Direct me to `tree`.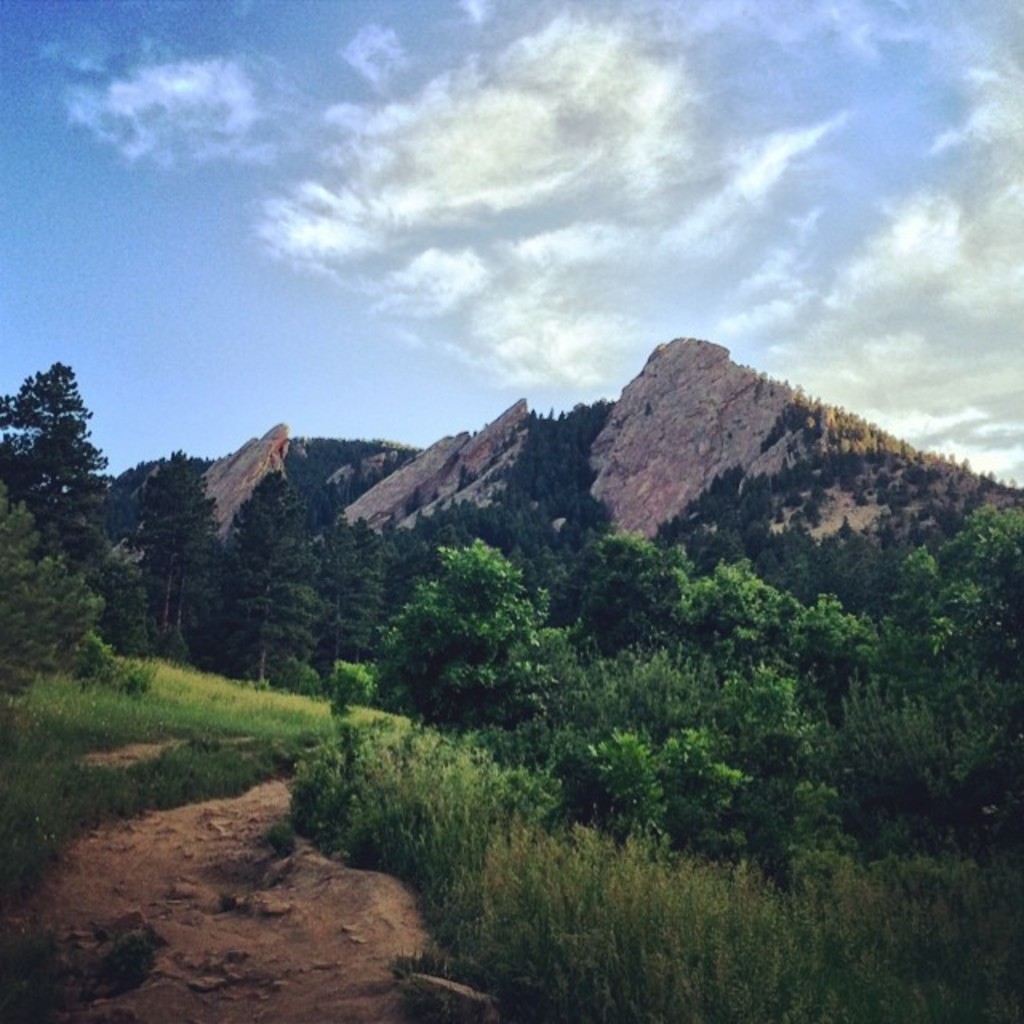
Direction: (360,517,563,714).
